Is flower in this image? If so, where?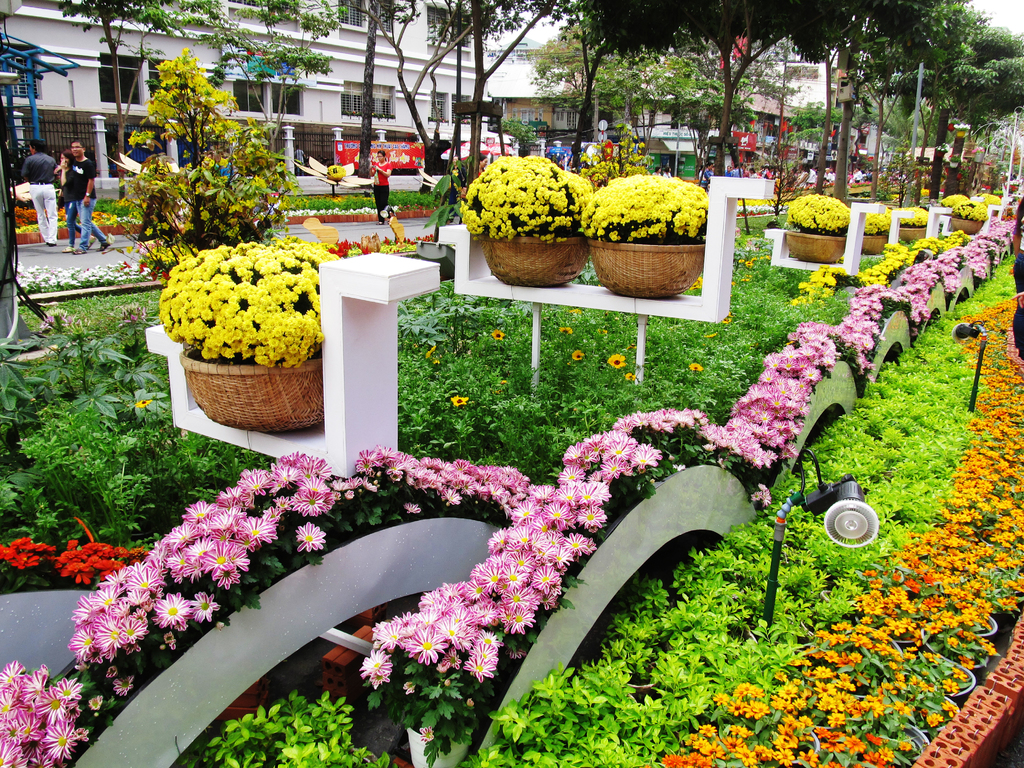
Yes, at region(625, 373, 634, 382).
